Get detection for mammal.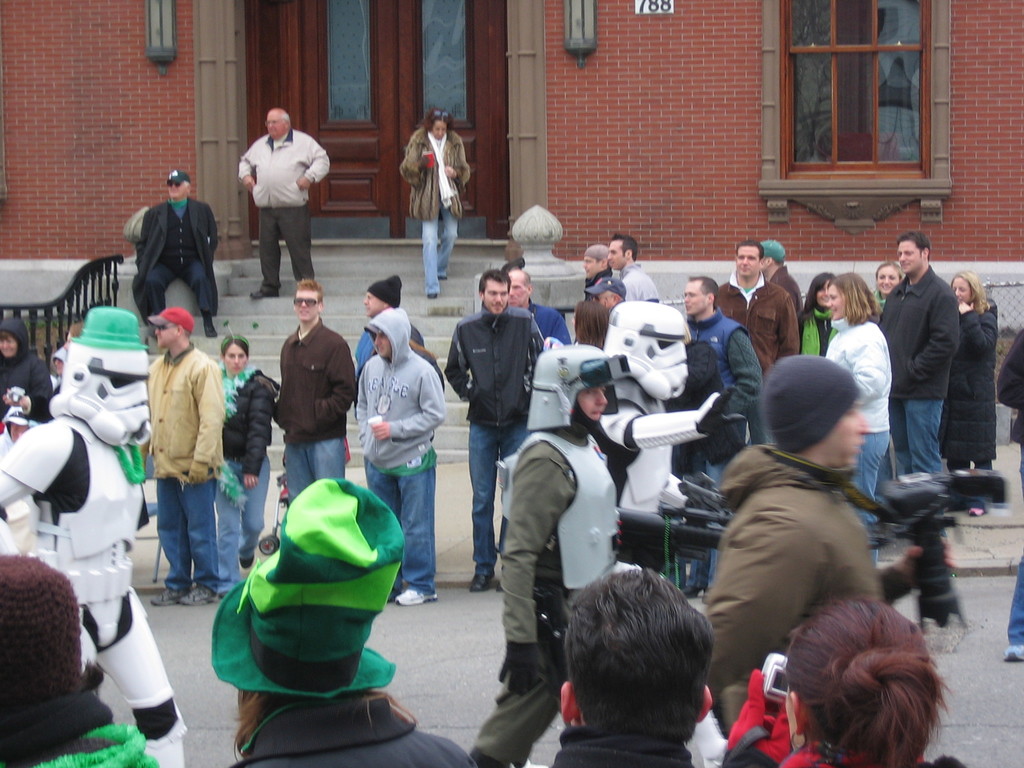
Detection: rect(717, 239, 806, 372).
